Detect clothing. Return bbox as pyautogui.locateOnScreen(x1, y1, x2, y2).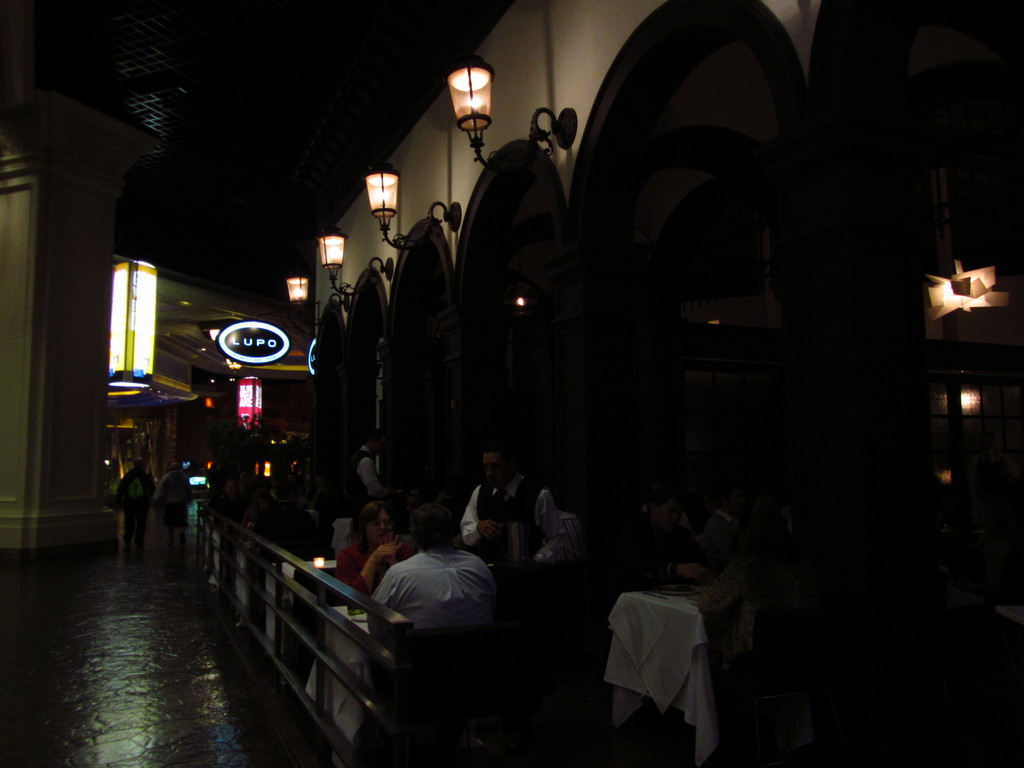
pyautogui.locateOnScreen(334, 528, 387, 590).
